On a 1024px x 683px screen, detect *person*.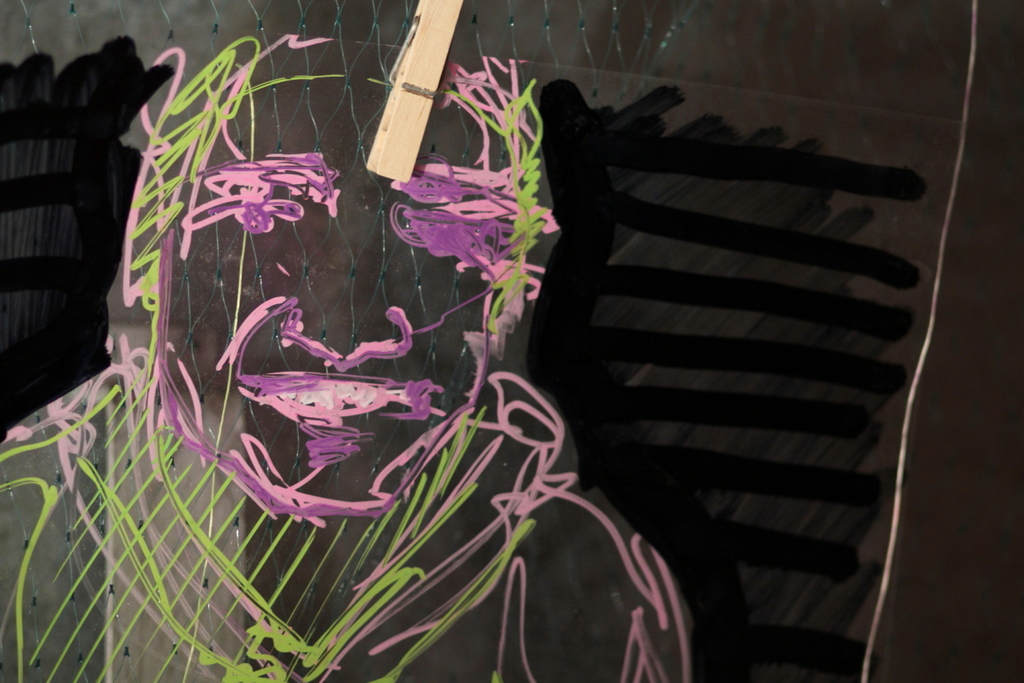
0 32 693 682.
